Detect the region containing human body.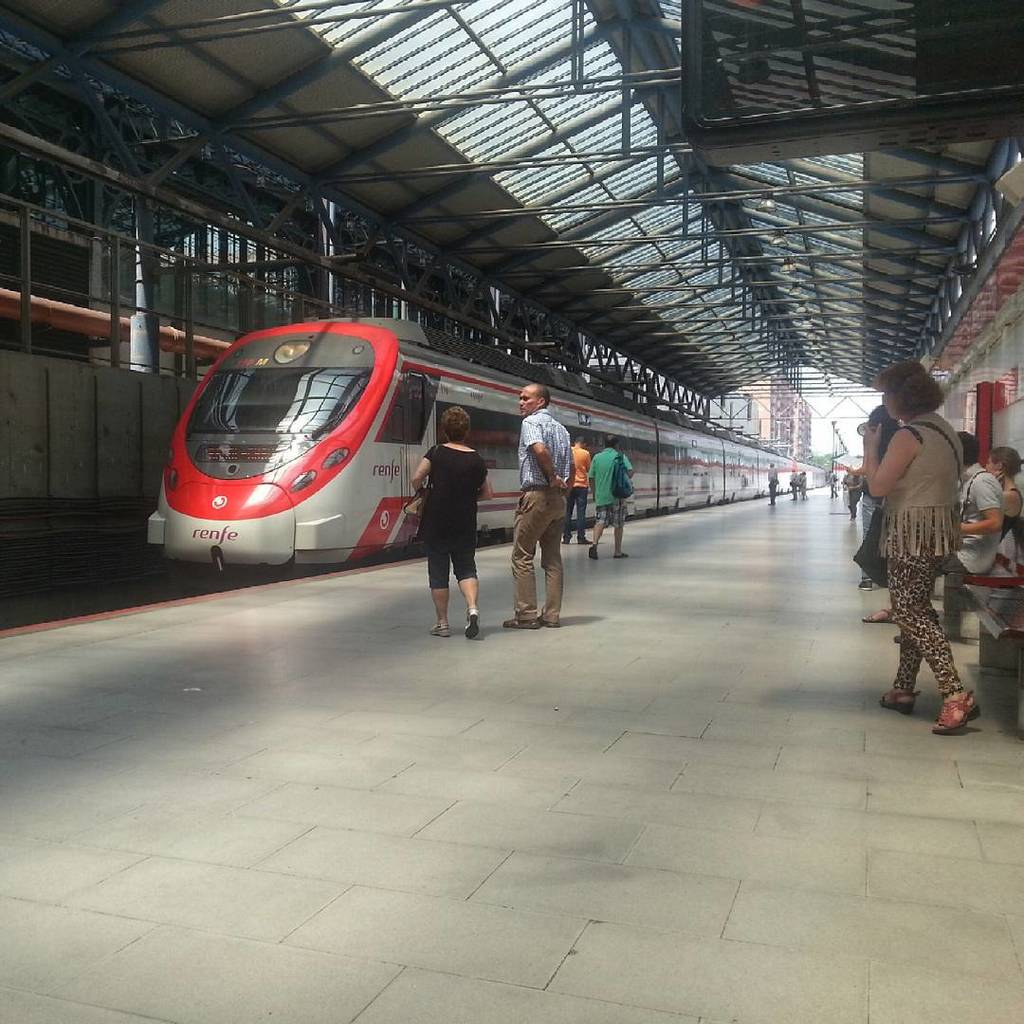
[left=409, top=441, right=501, bottom=639].
